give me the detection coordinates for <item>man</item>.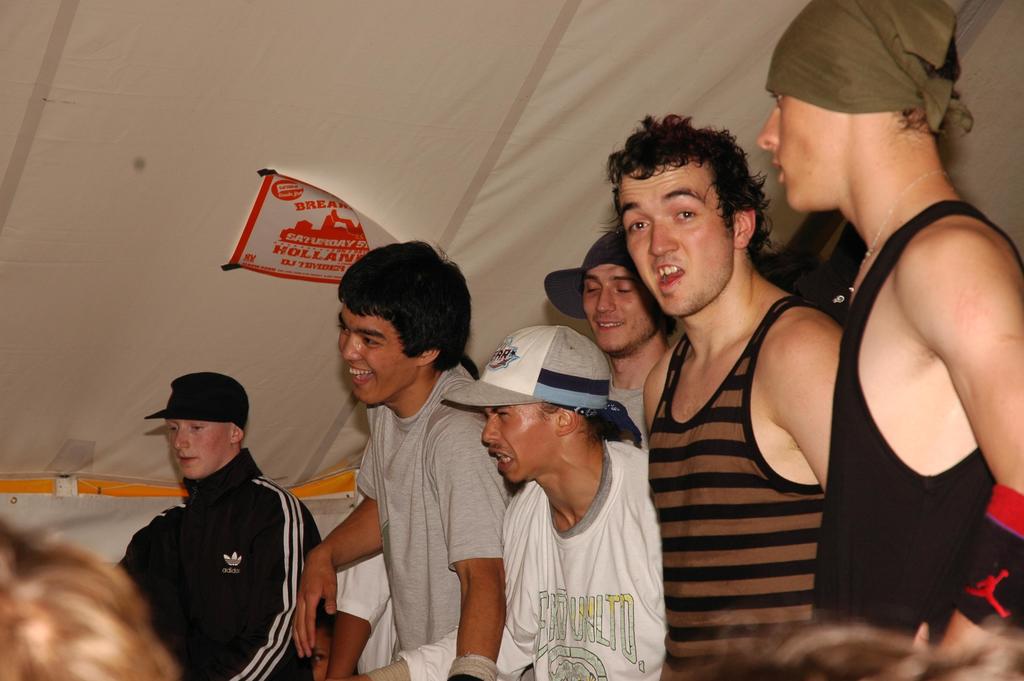
l=755, t=3, r=1023, b=639.
